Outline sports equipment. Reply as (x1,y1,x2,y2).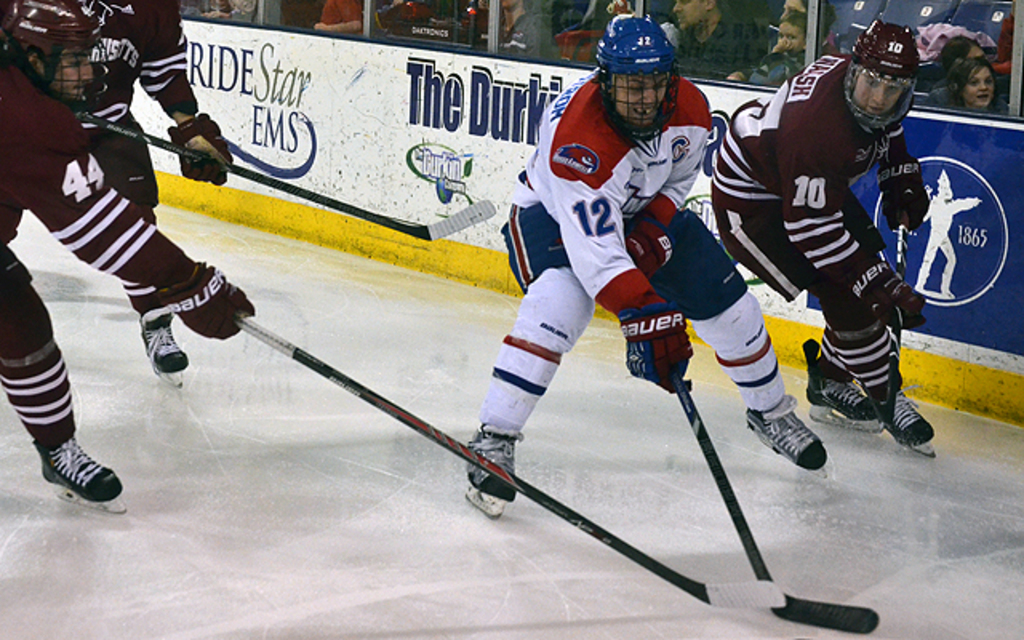
(64,107,493,243).
